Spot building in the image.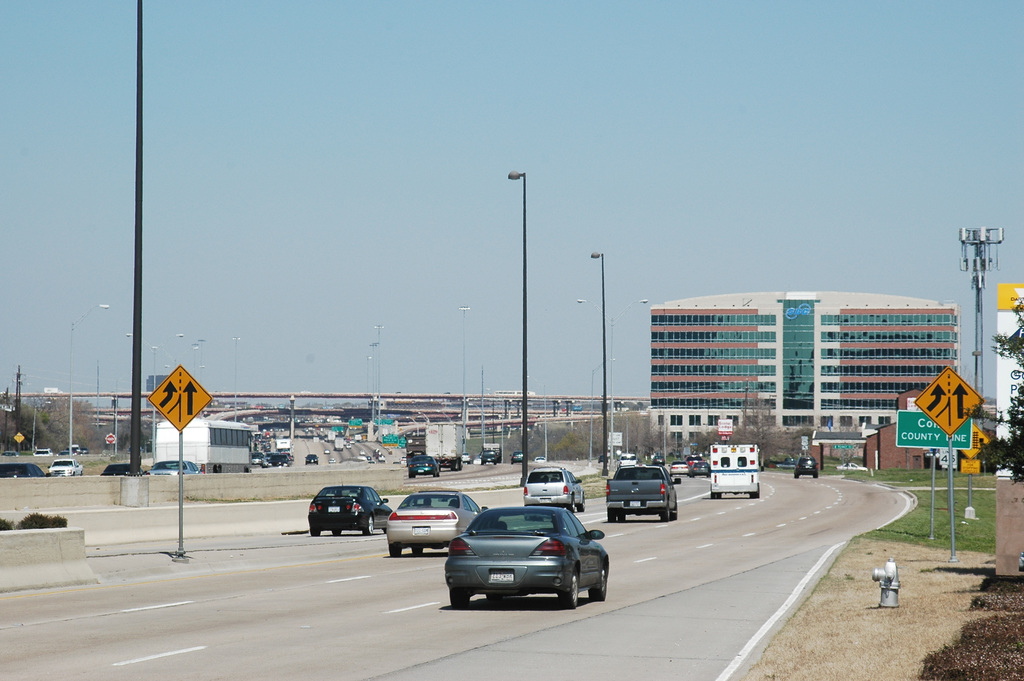
building found at (x1=649, y1=290, x2=957, y2=454).
